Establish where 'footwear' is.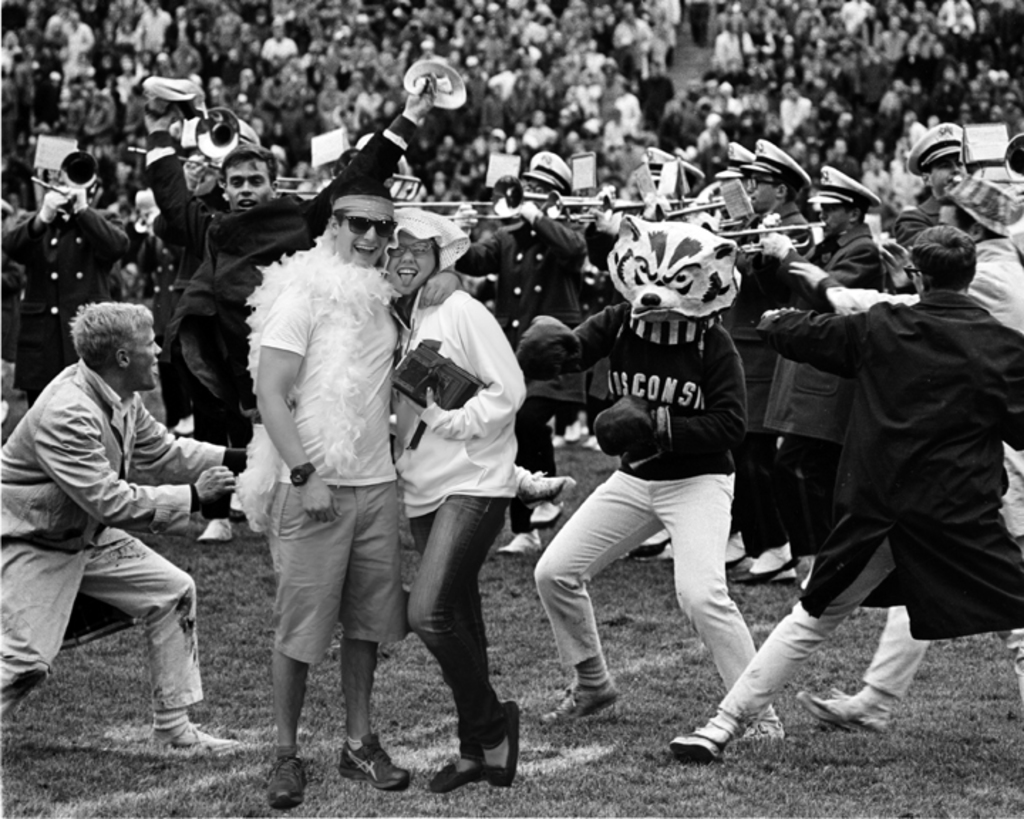
Established at <box>201,518,230,543</box>.
